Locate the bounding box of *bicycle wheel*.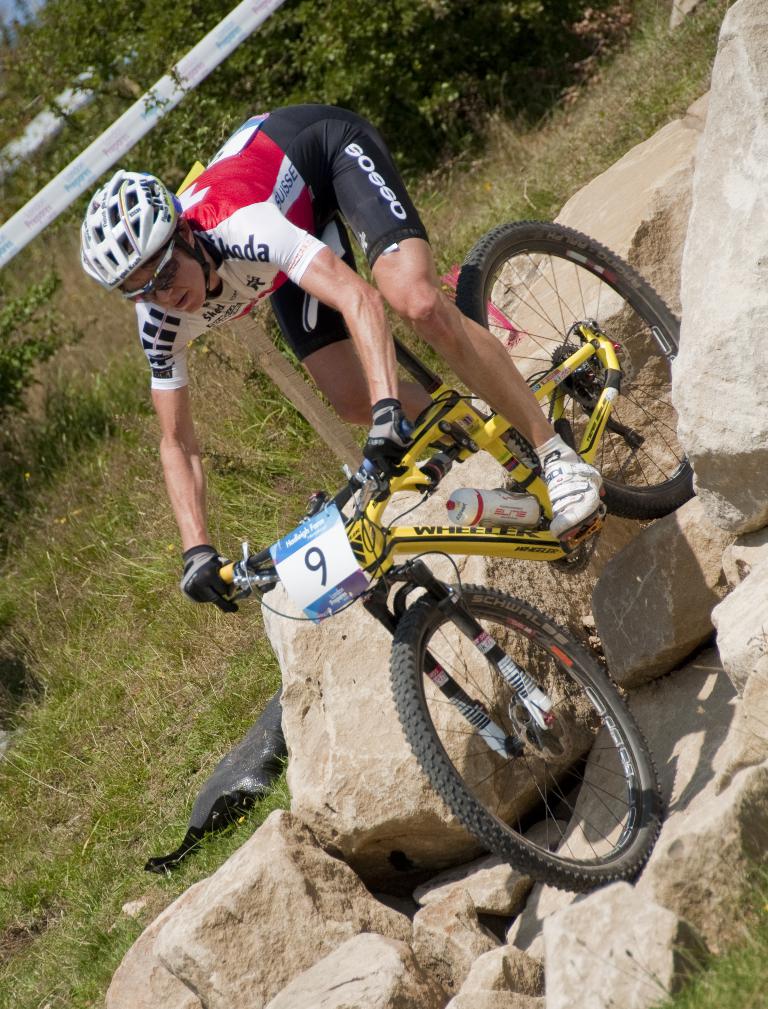
Bounding box: [453,217,685,510].
